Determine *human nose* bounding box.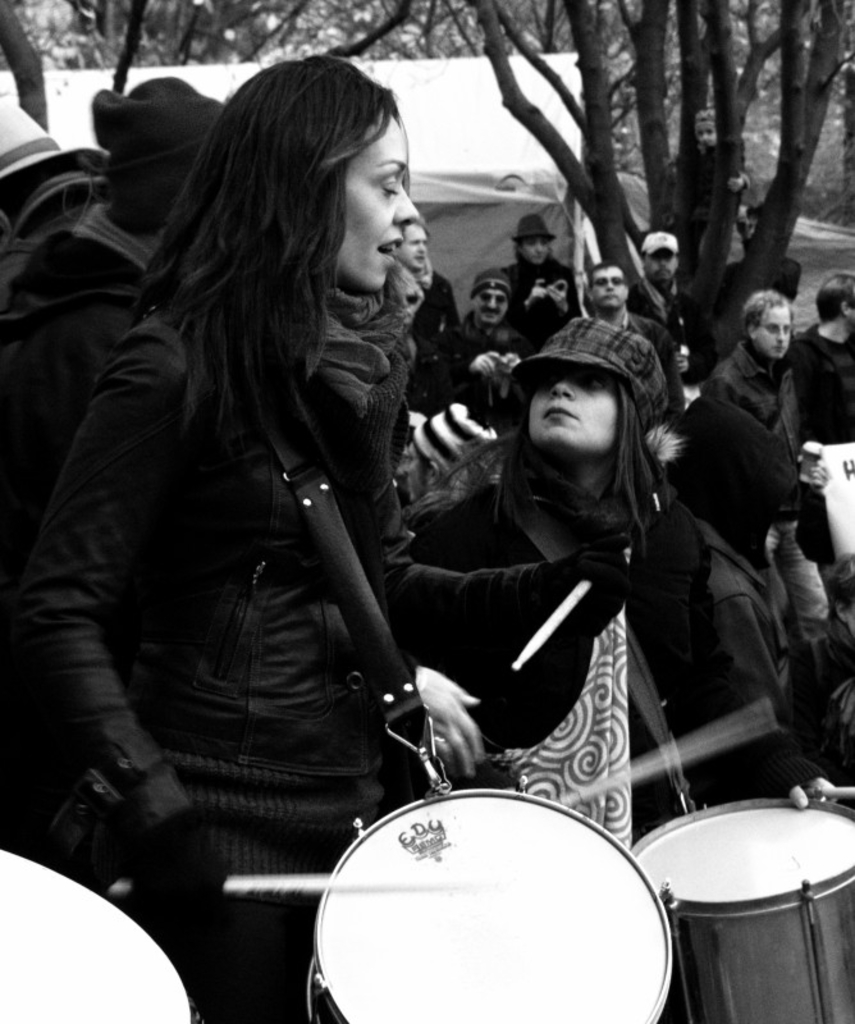
Determined: <region>390, 183, 420, 229</region>.
